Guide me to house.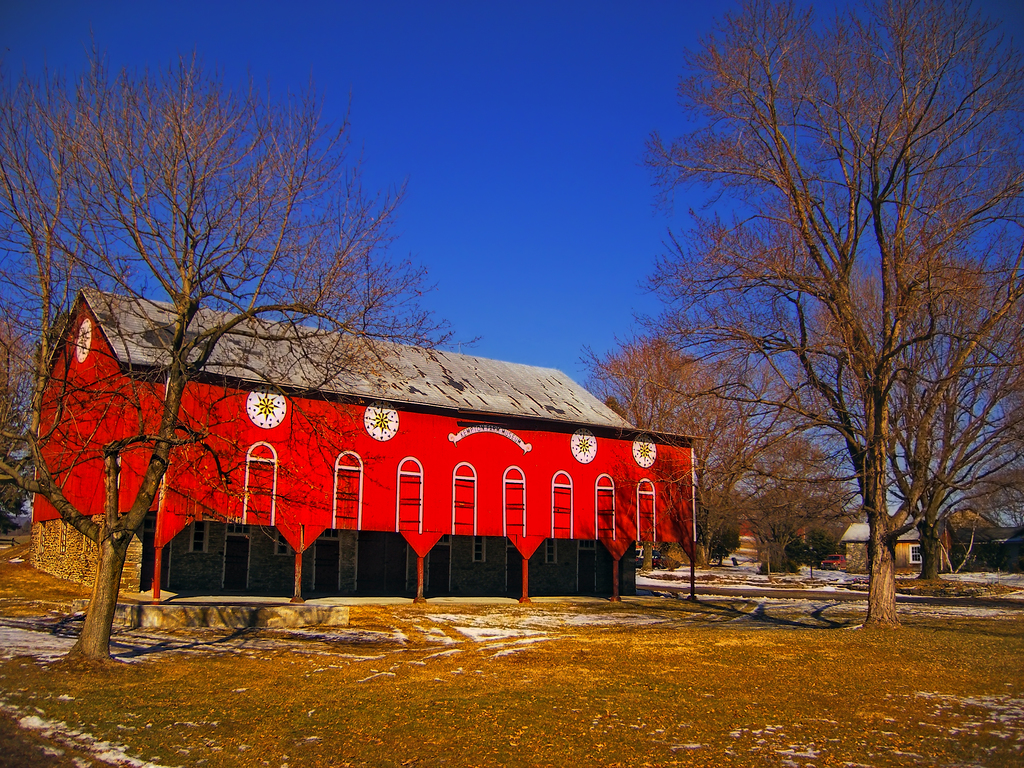
Guidance: <bbox>722, 514, 813, 555</bbox>.
